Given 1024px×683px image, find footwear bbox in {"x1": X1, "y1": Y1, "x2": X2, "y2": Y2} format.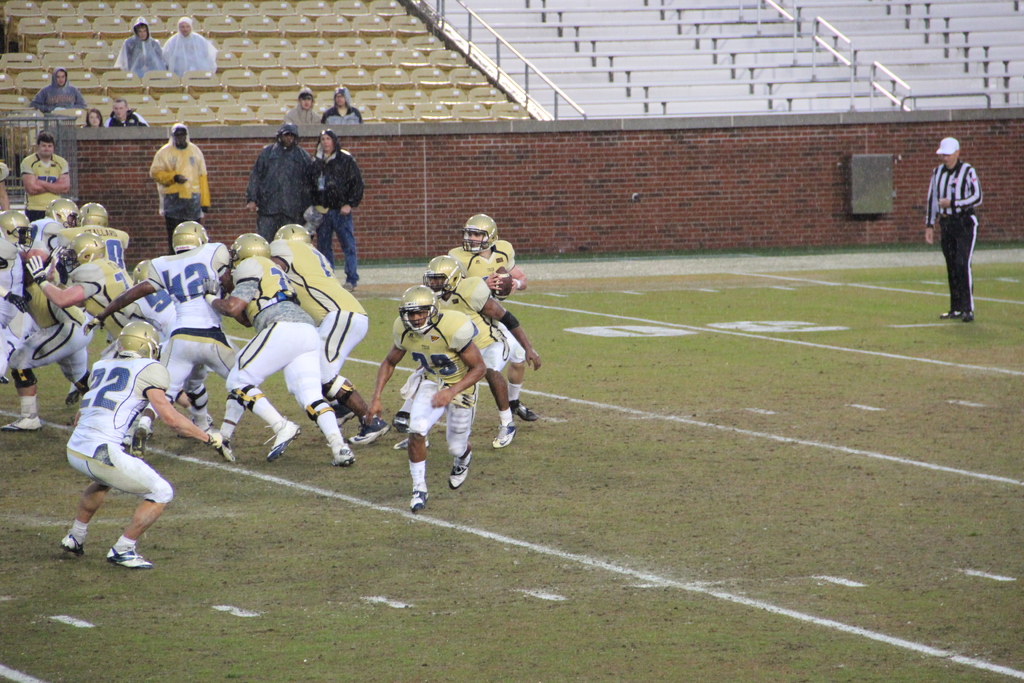
{"x1": 408, "y1": 488, "x2": 431, "y2": 512}.
